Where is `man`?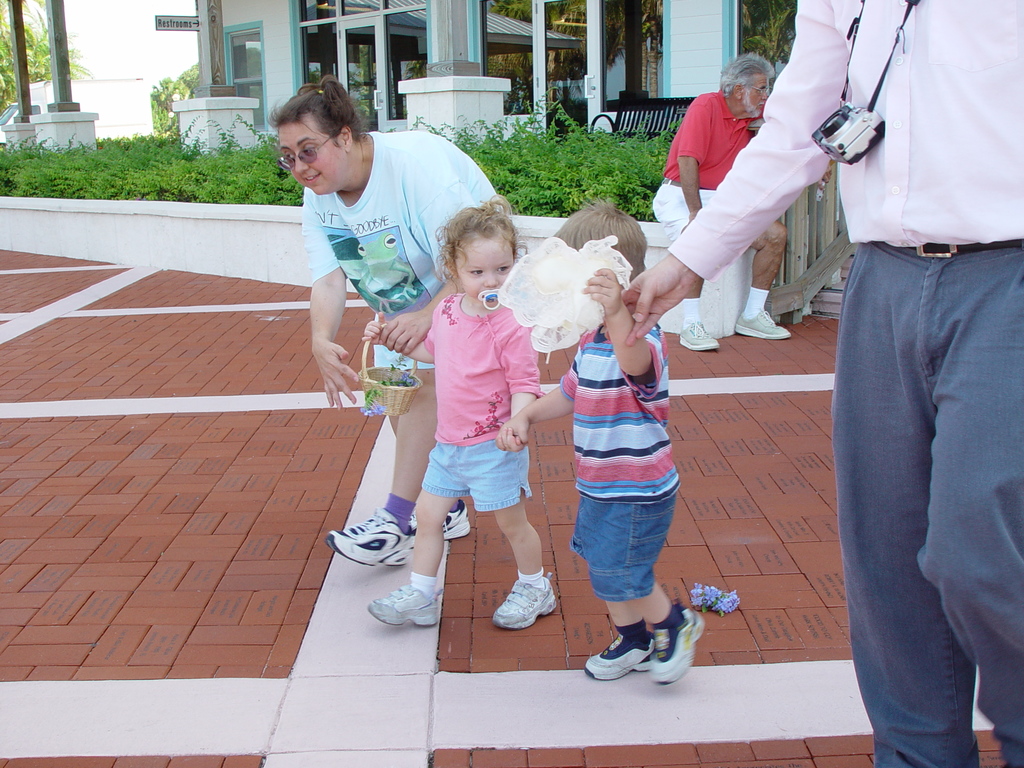
select_region(605, 0, 1023, 767).
